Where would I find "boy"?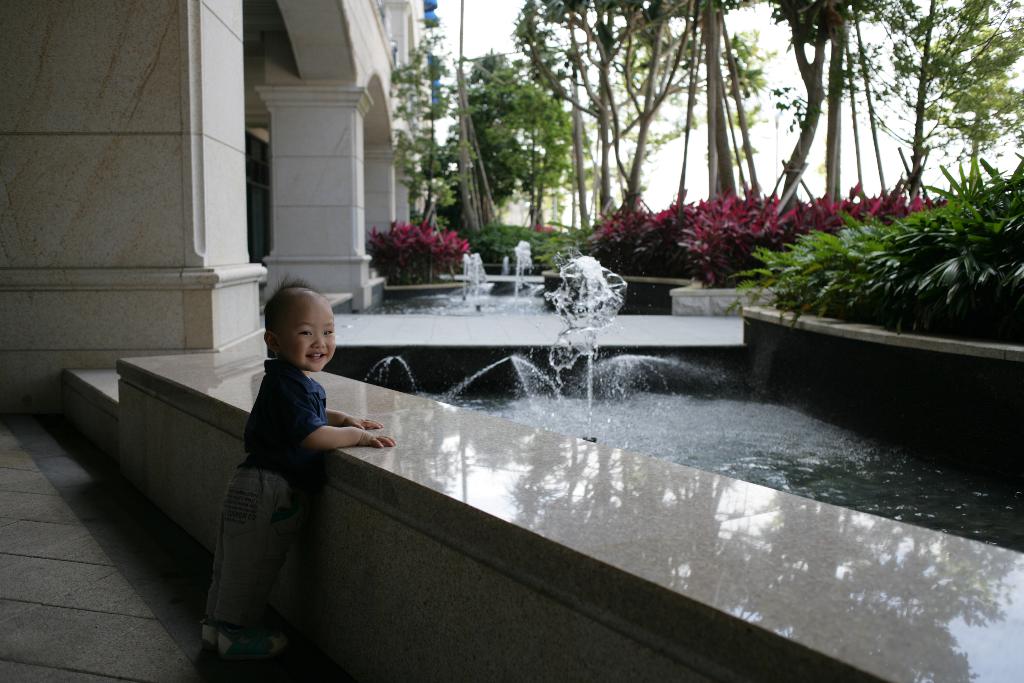
At [200, 277, 386, 649].
